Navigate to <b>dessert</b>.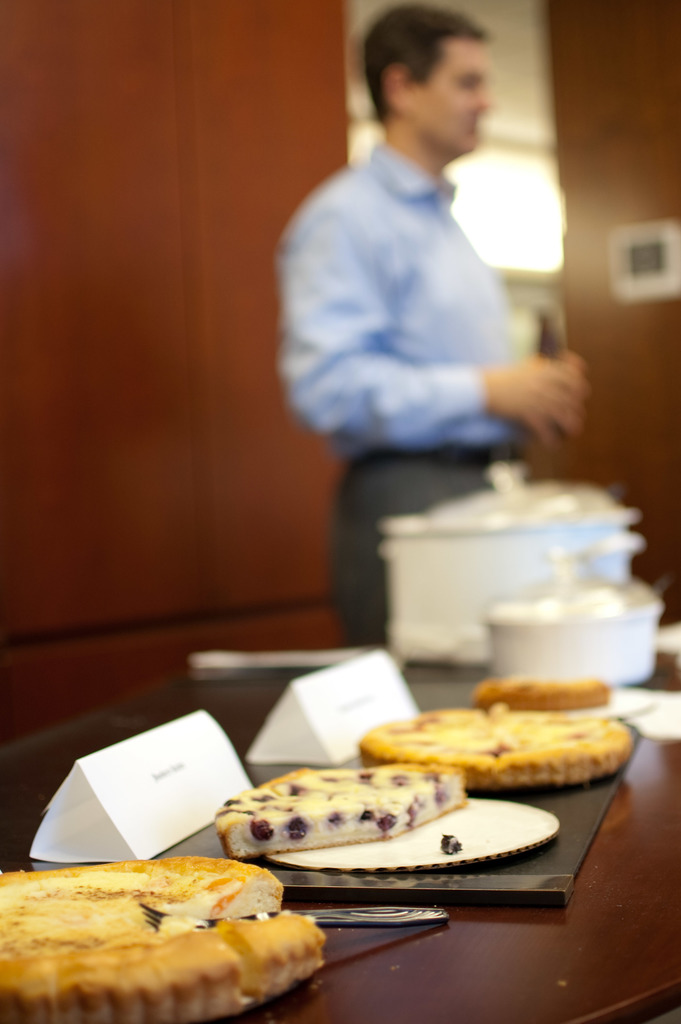
Navigation target: {"x1": 369, "y1": 692, "x2": 621, "y2": 788}.
